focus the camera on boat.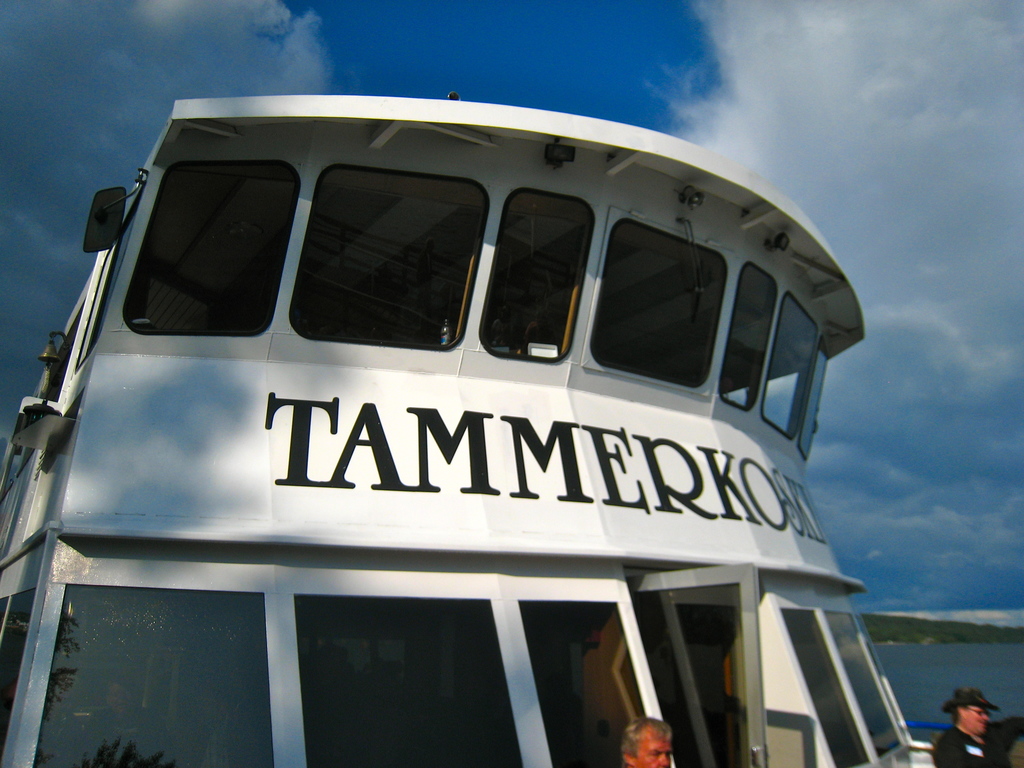
Focus region: box(0, 20, 956, 700).
